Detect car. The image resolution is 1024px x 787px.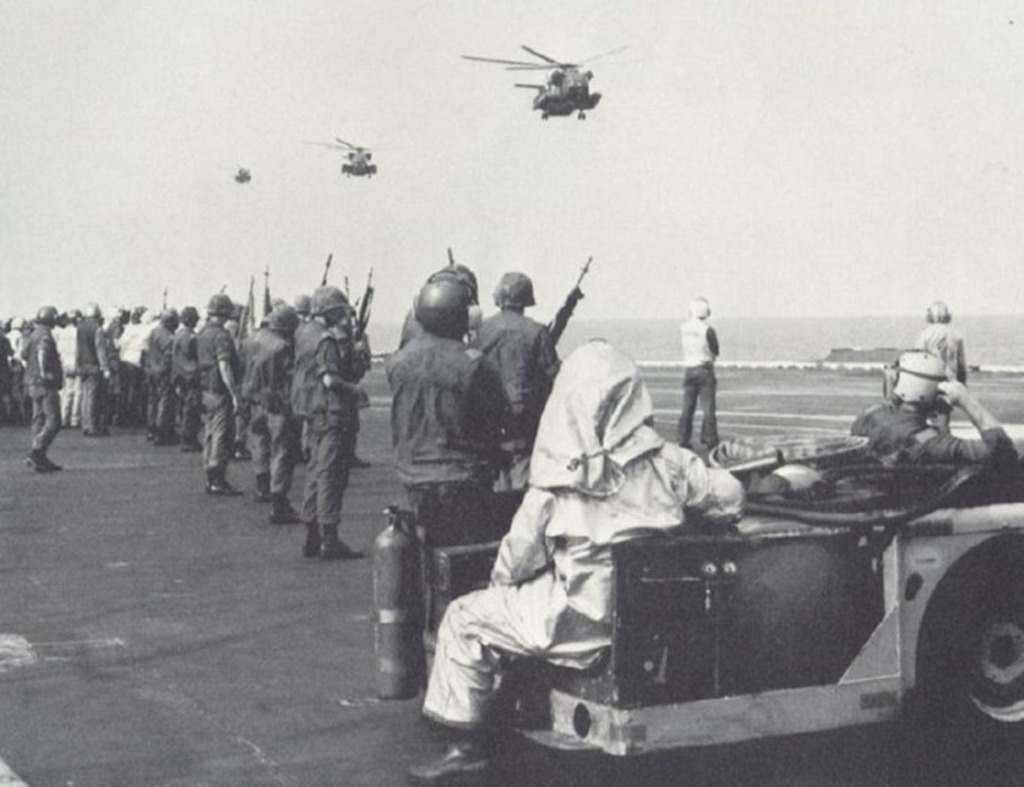
[406,422,1023,786].
